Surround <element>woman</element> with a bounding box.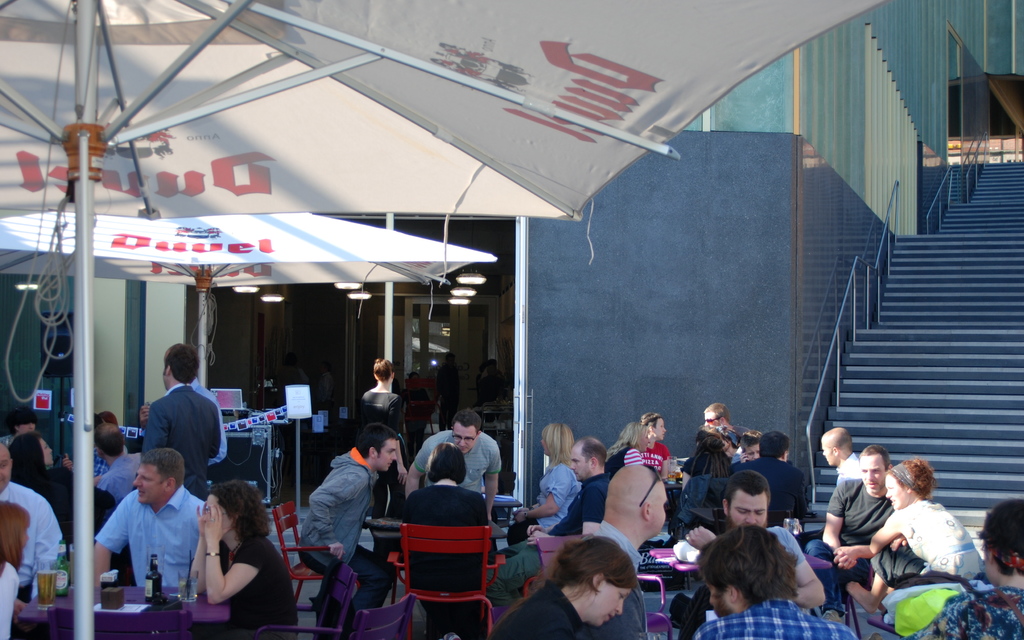
Rect(190, 478, 296, 639).
